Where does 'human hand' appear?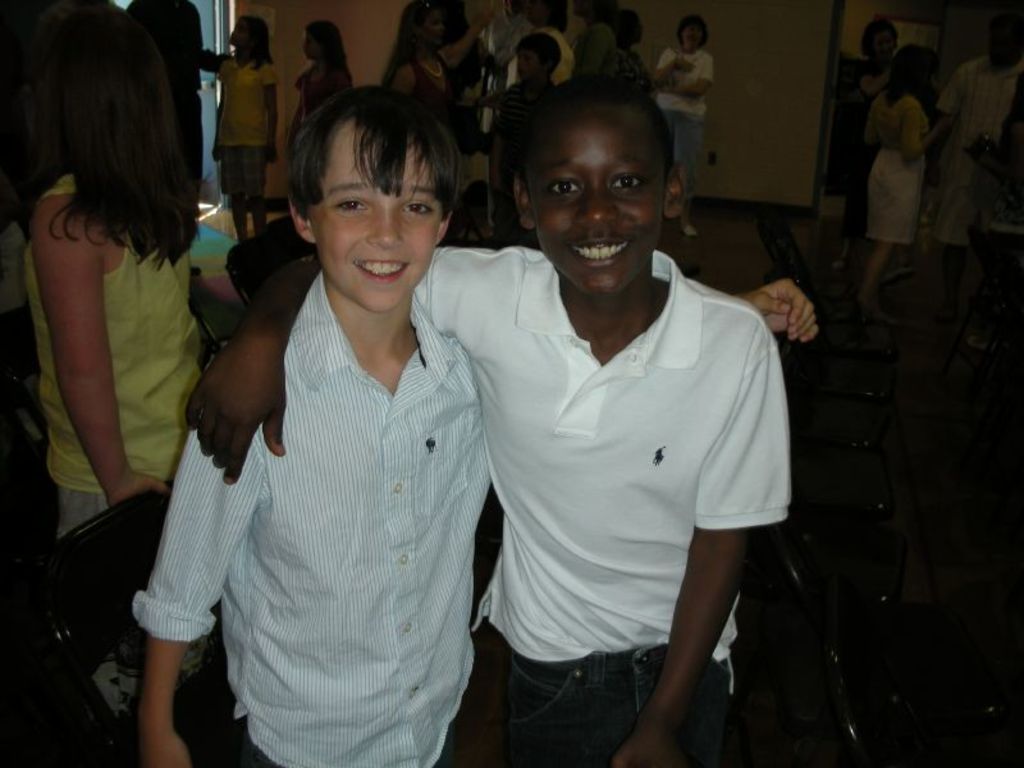
Appears at bbox(474, 9, 492, 29).
